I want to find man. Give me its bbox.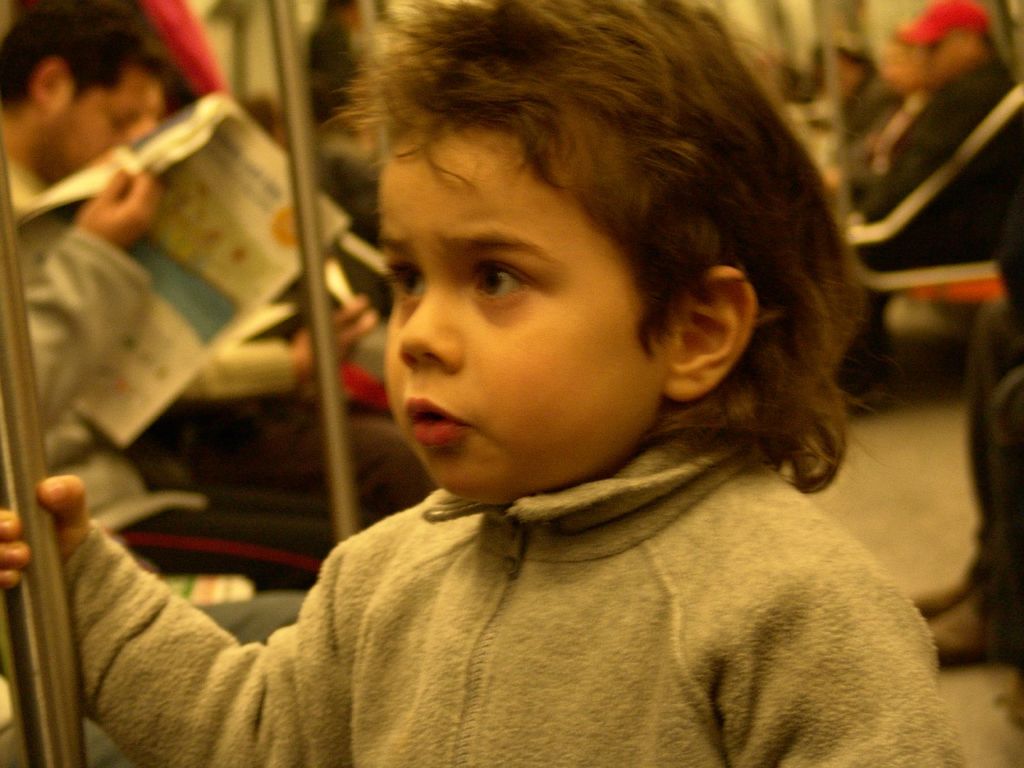
[x1=0, y1=44, x2=254, y2=560].
